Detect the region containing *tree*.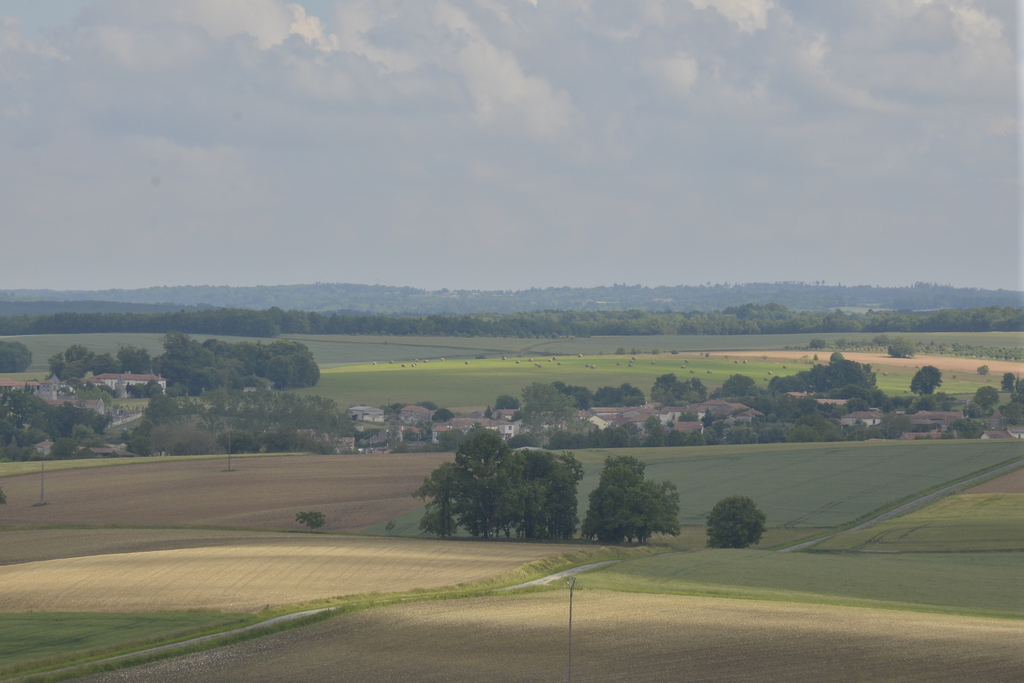
(x1=360, y1=427, x2=374, y2=447).
